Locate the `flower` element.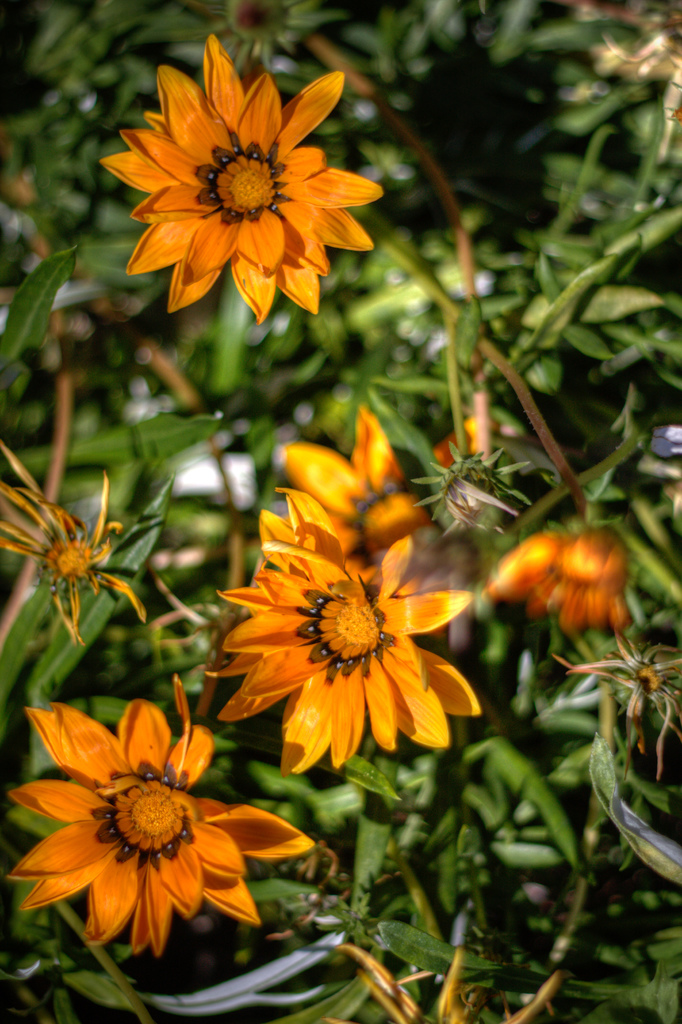
Element bbox: left=99, top=45, right=364, bottom=309.
